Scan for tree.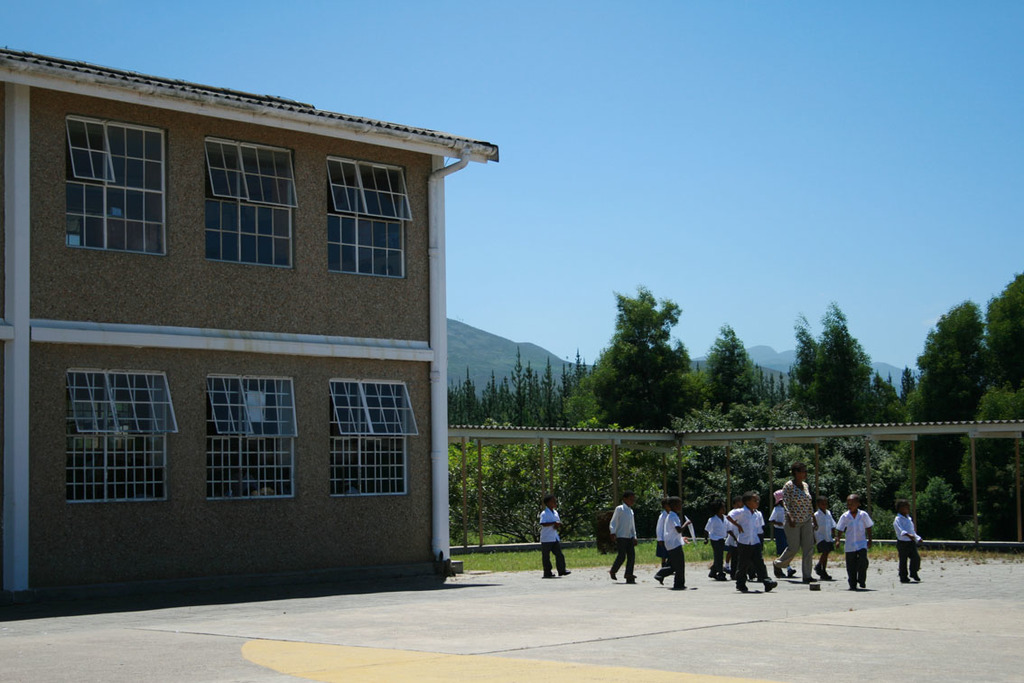
Scan result: (left=588, top=288, right=694, bottom=425).
